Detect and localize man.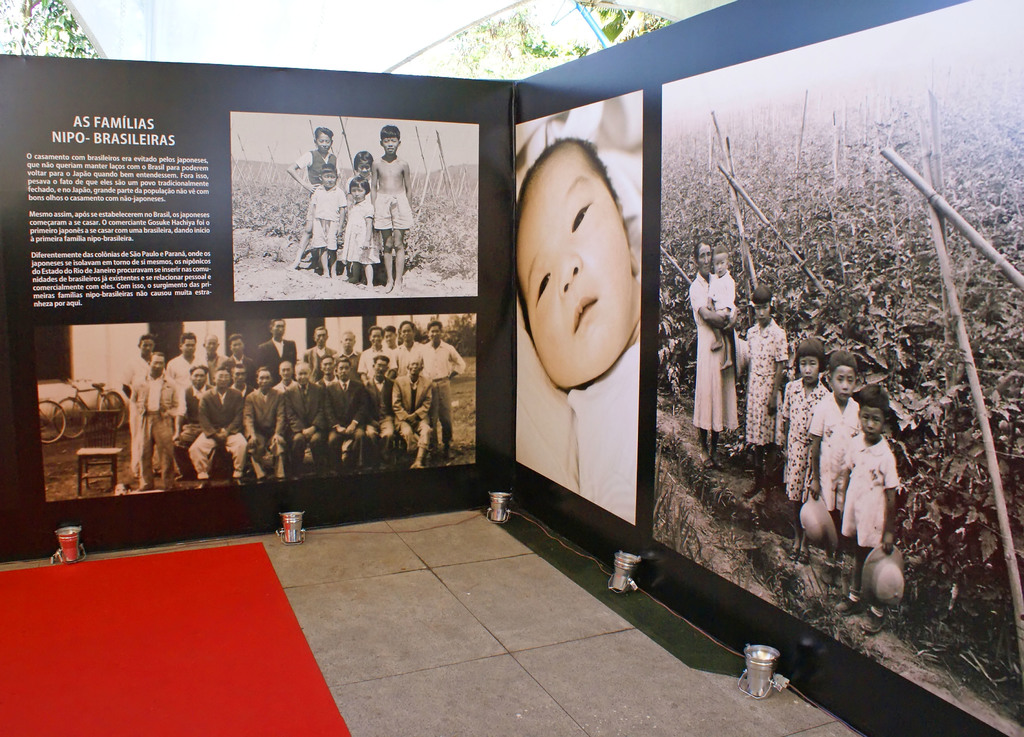
Localized at x1=121 y1=321 x2=466 y2=479.
